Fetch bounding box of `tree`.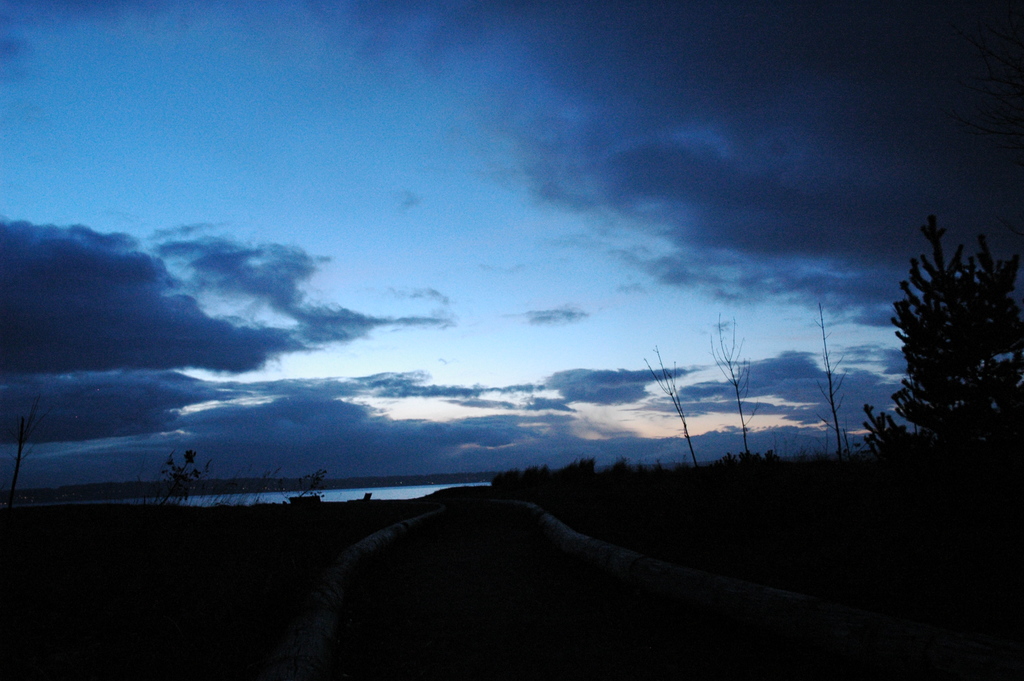
Bbox: bbox(0, 395, 36, 499).
